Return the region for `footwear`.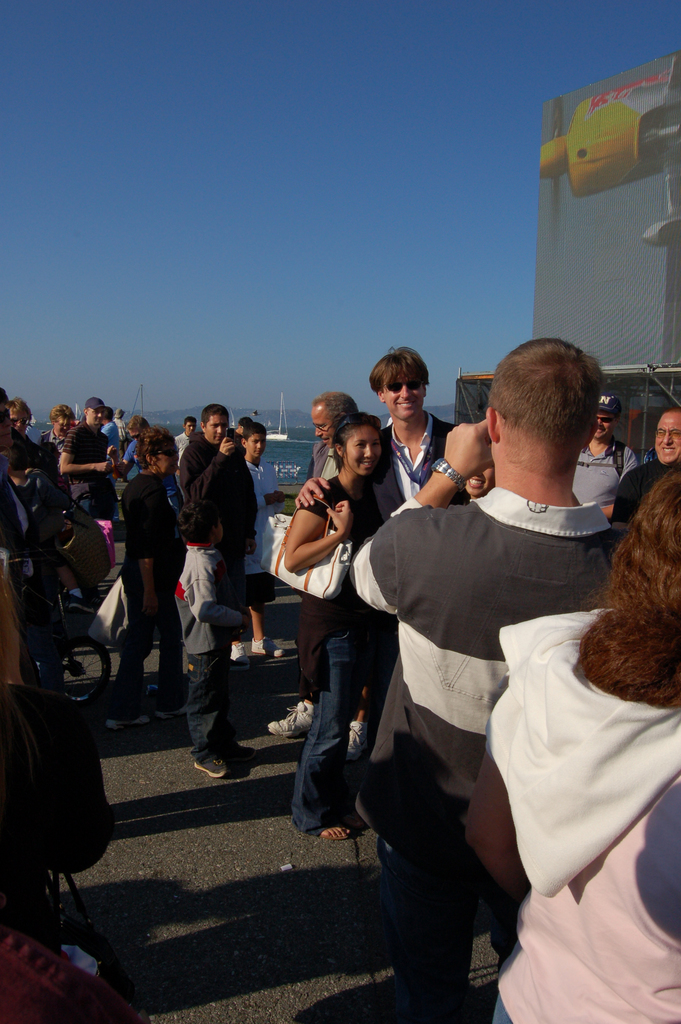
pyautogui.locateOnScreen(232, 643, 251, 667).
